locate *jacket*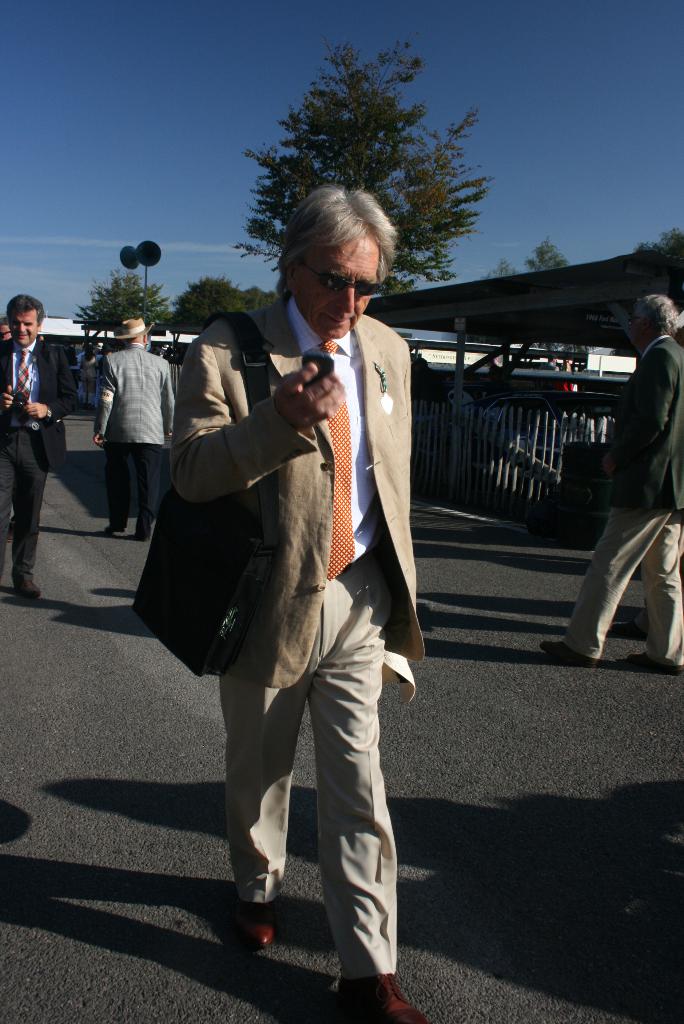
locate(138, 266, 403, 675)
